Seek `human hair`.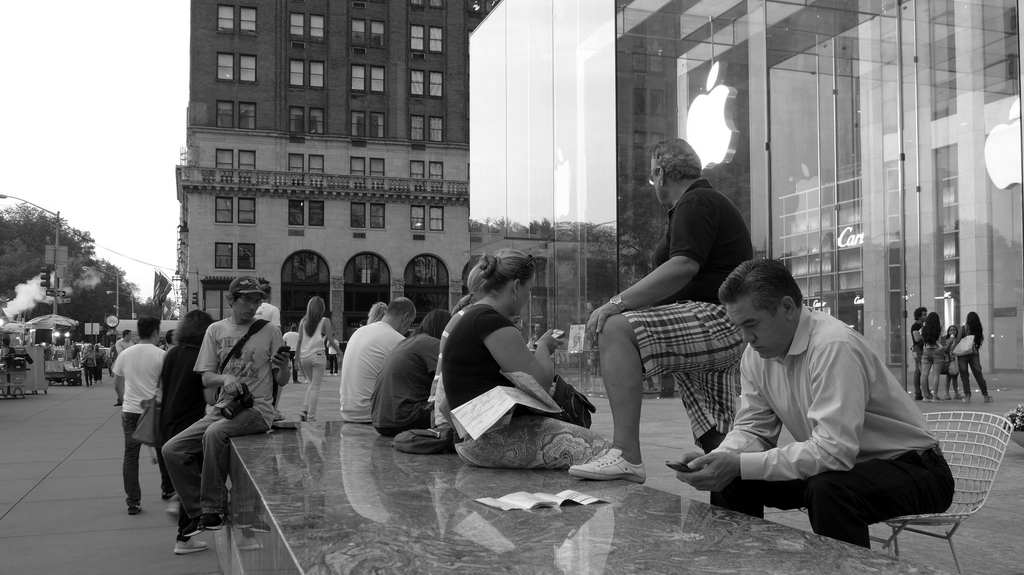
crop(303, 295, 326, 336).
